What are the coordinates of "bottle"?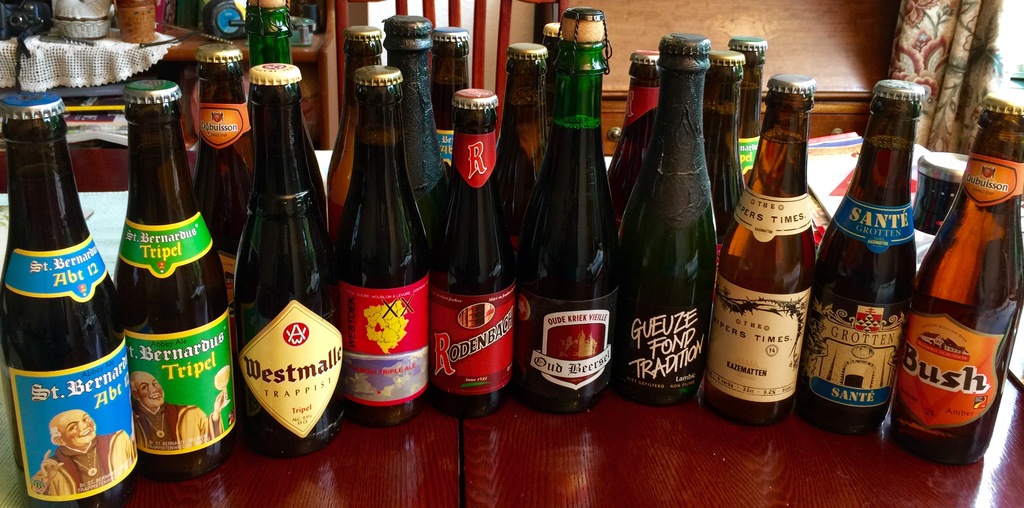
left=430, top=88, right=511, bottom=421.
